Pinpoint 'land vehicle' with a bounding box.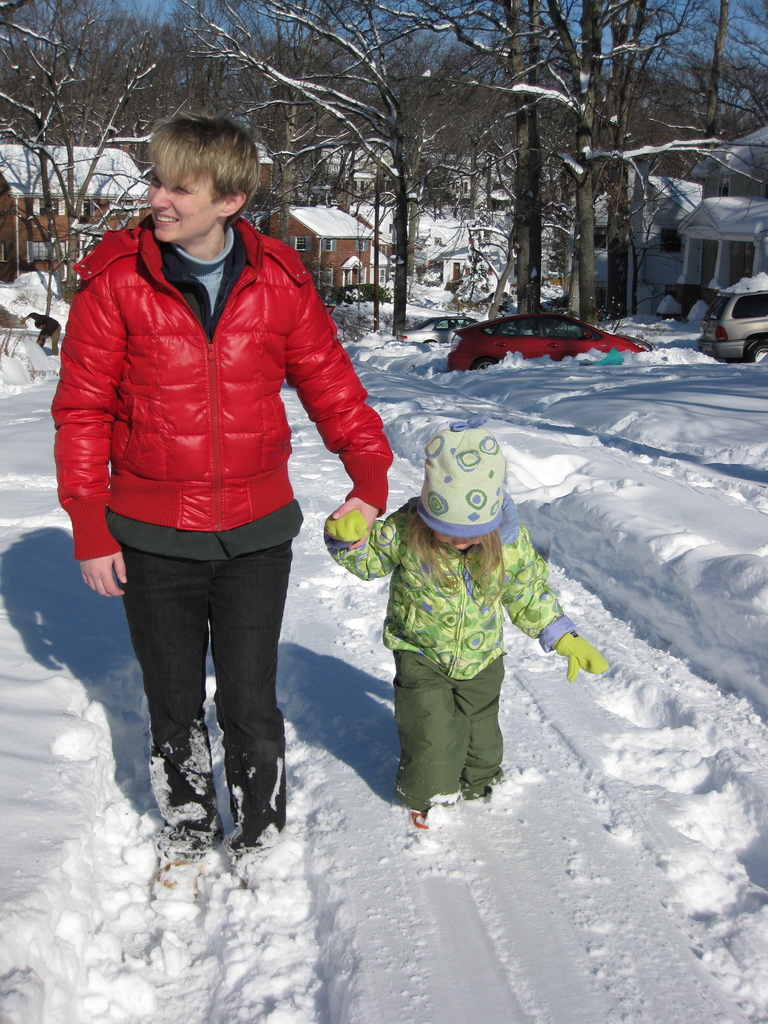
[x1=450, y1=304, x2=654, y2=367].
